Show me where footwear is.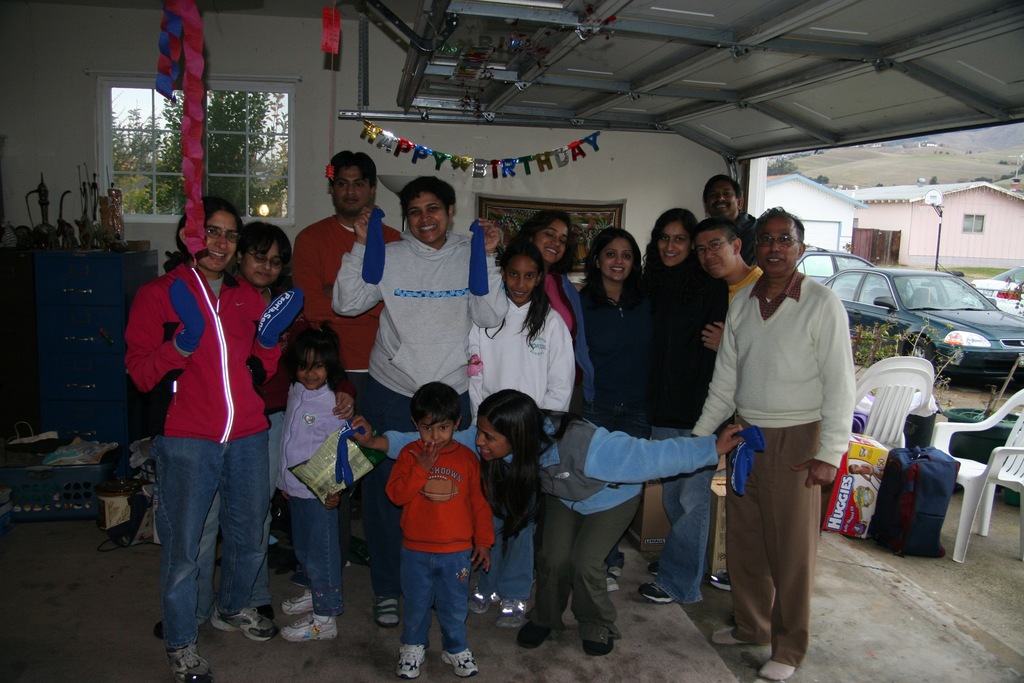
footwear is at [212,605,277,644].
